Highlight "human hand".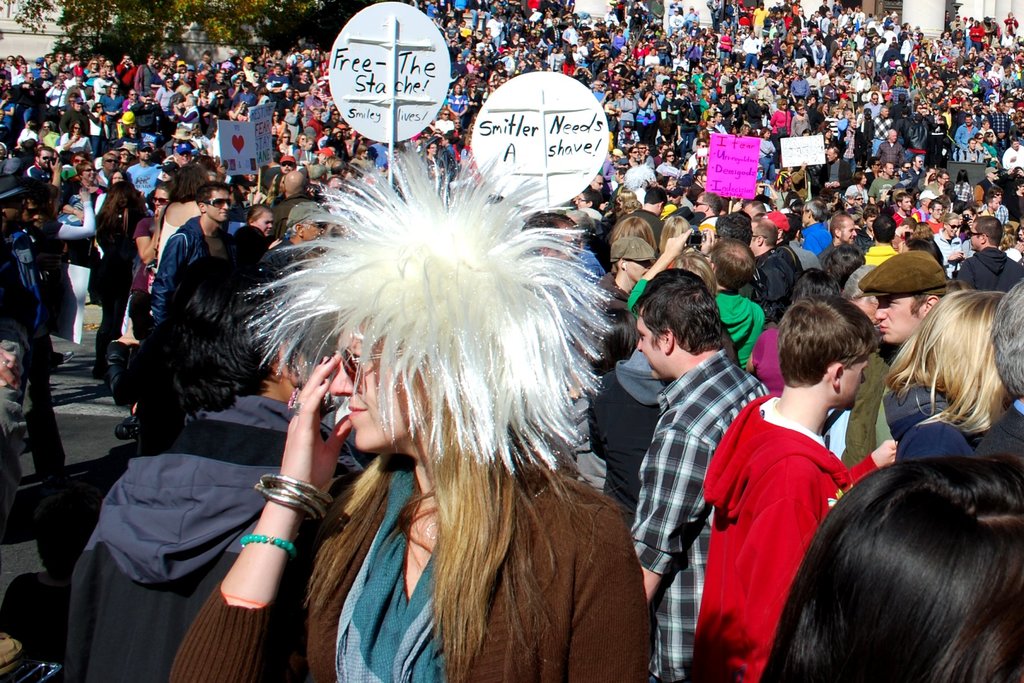
Highlighted region: 830/179/841/188.
